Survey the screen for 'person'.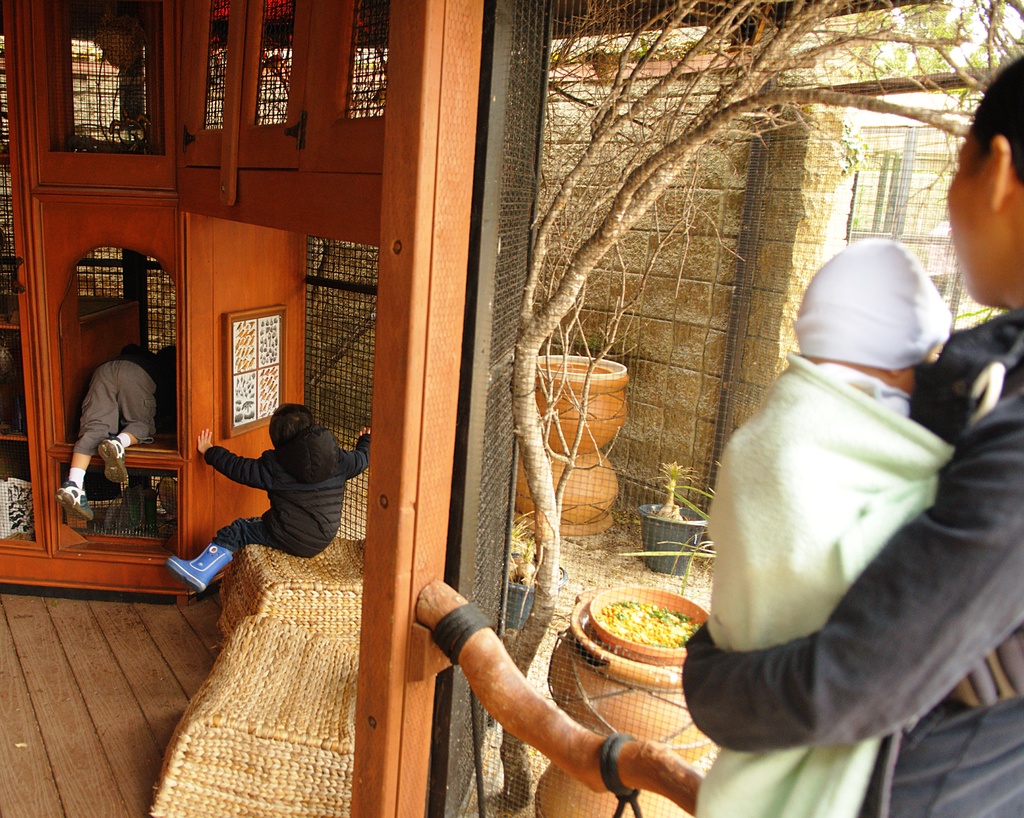
Survey found: locate(708, 237, 963, 817).
